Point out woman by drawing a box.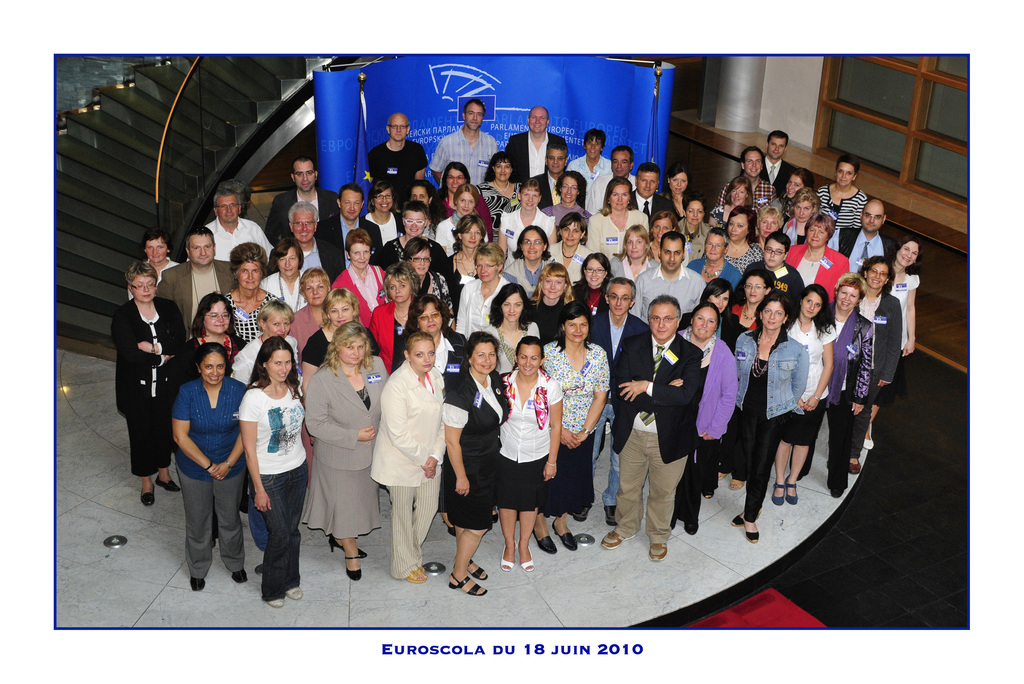
detection(646, 214, 673, 258).
